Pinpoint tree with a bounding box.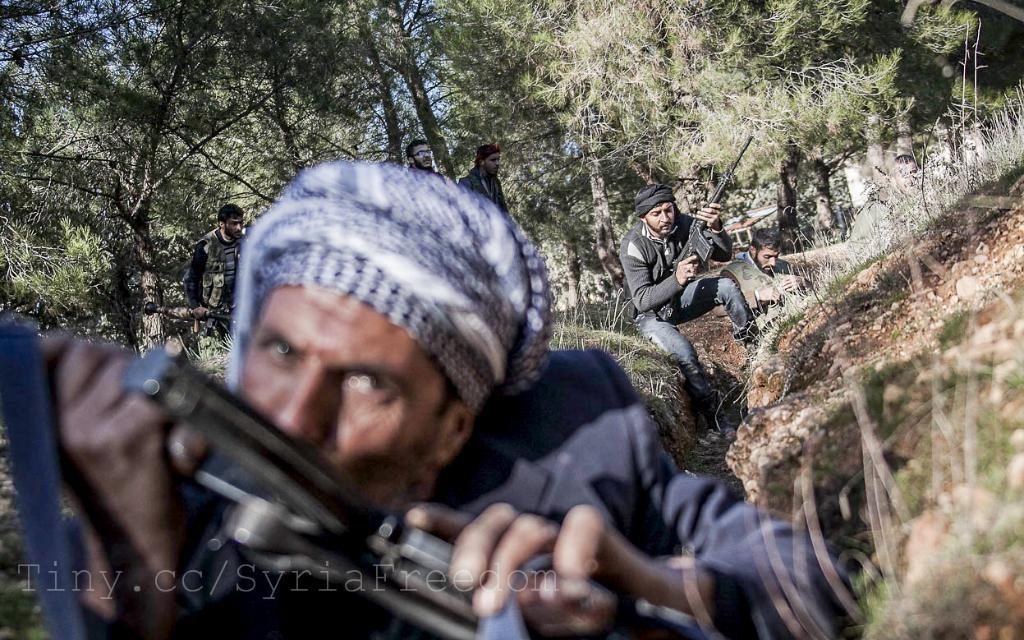
(697, 0, 847, 62).
